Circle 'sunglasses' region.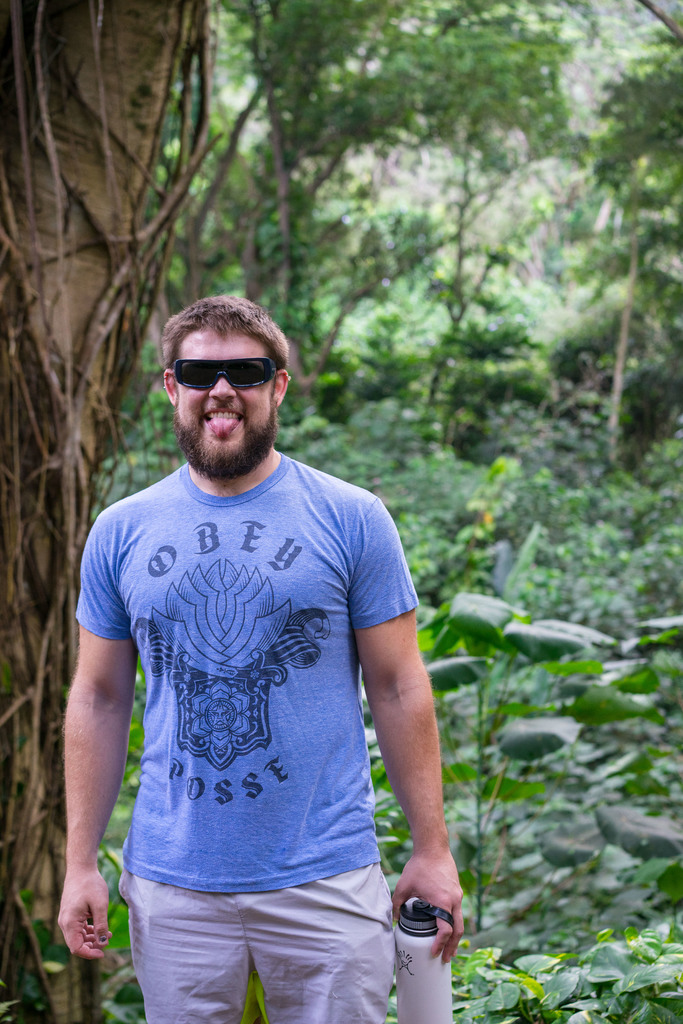
Region: pyautogui.locateOnScreen(171, 358, 278, 398).
